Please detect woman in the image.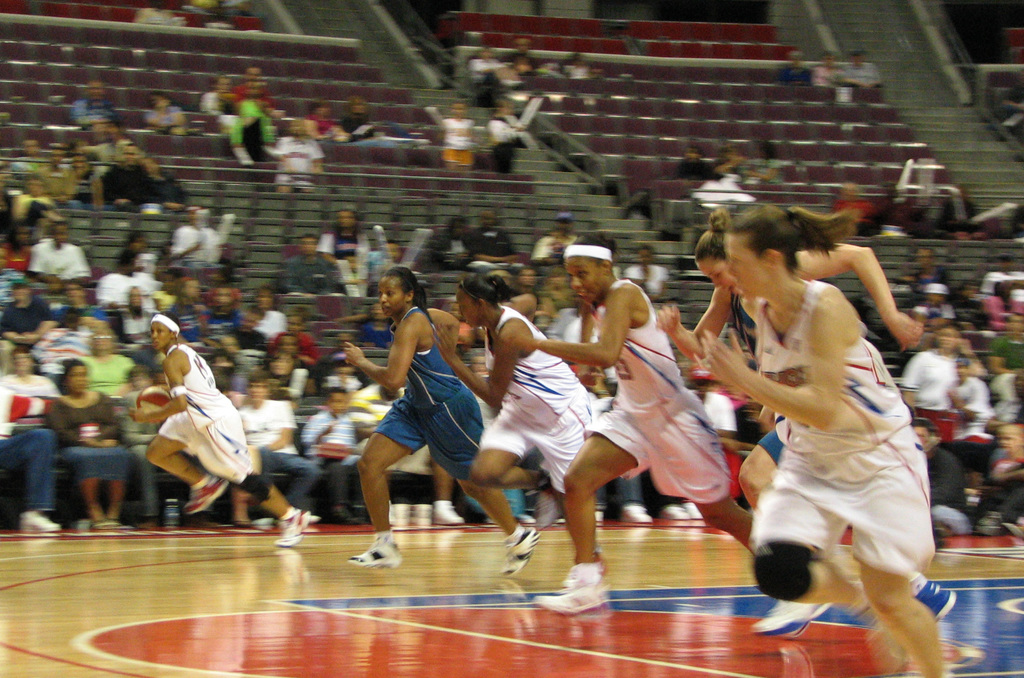
(68, 322, 141, 414).
